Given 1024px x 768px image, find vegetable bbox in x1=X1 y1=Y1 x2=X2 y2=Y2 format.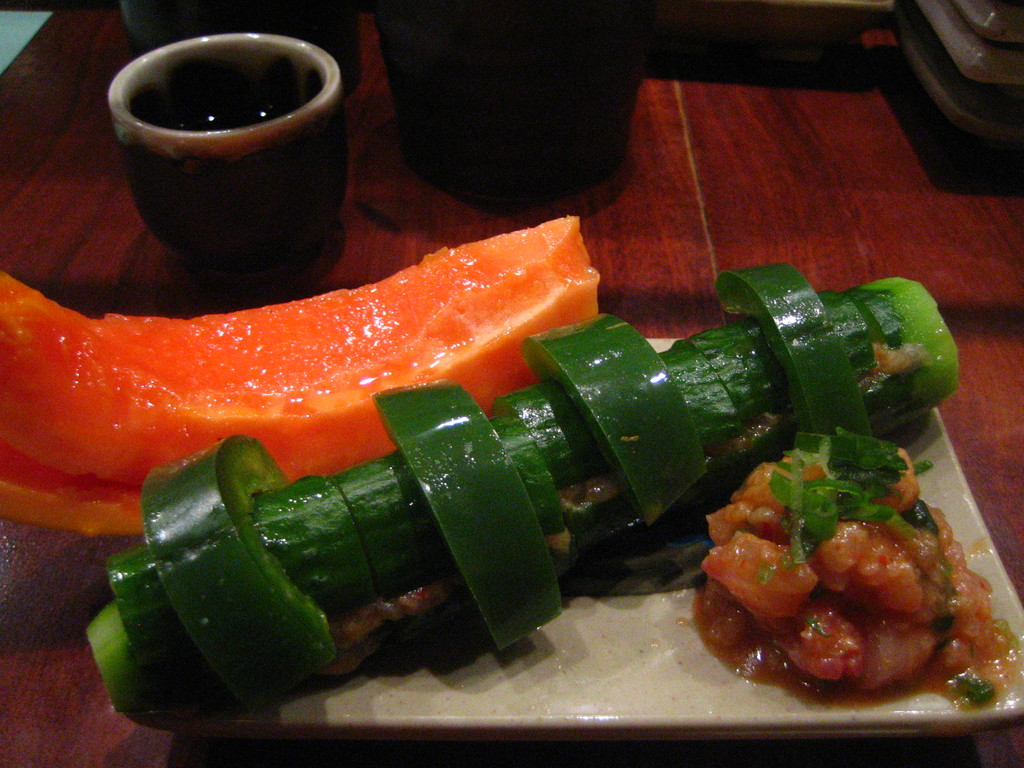
x1=95 y1=436 x2=512 y2=705.
